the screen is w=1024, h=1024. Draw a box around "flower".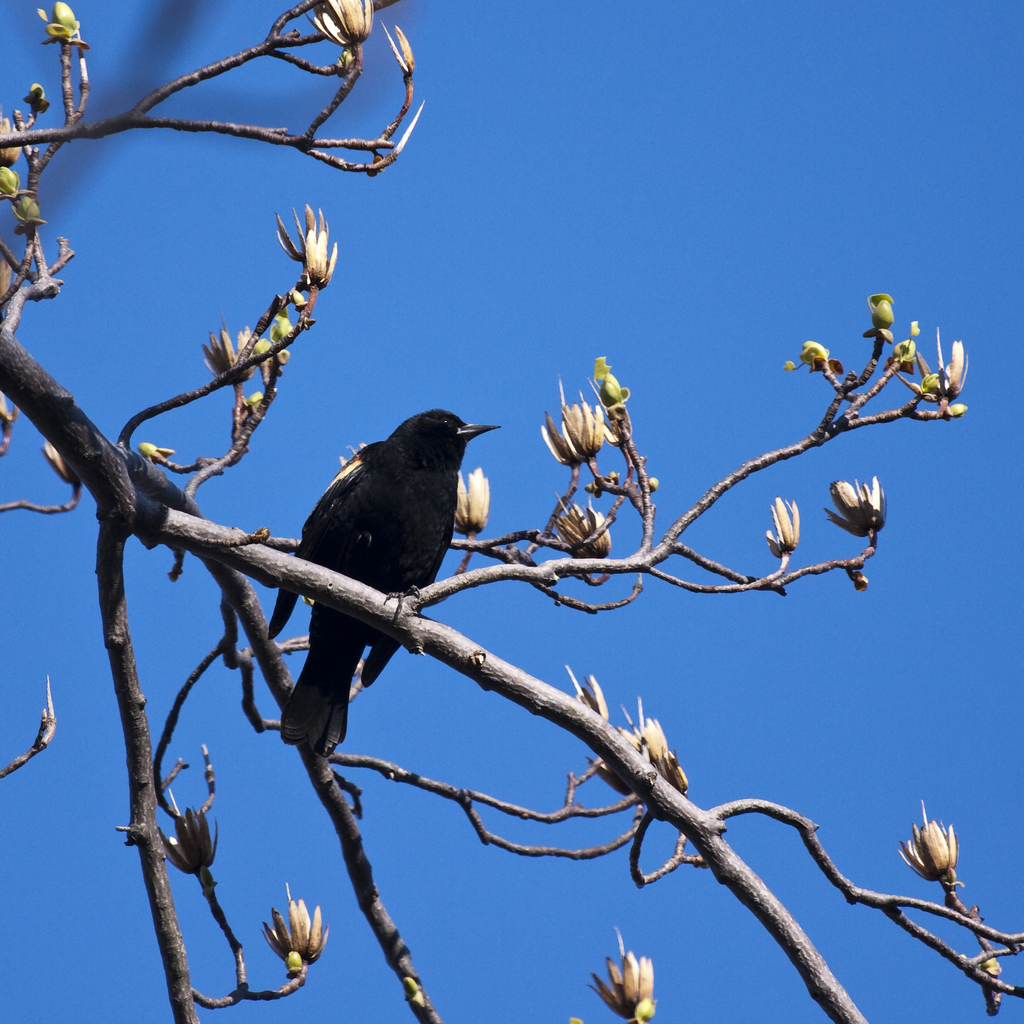
select_region(584, 923, 665, 1023).
